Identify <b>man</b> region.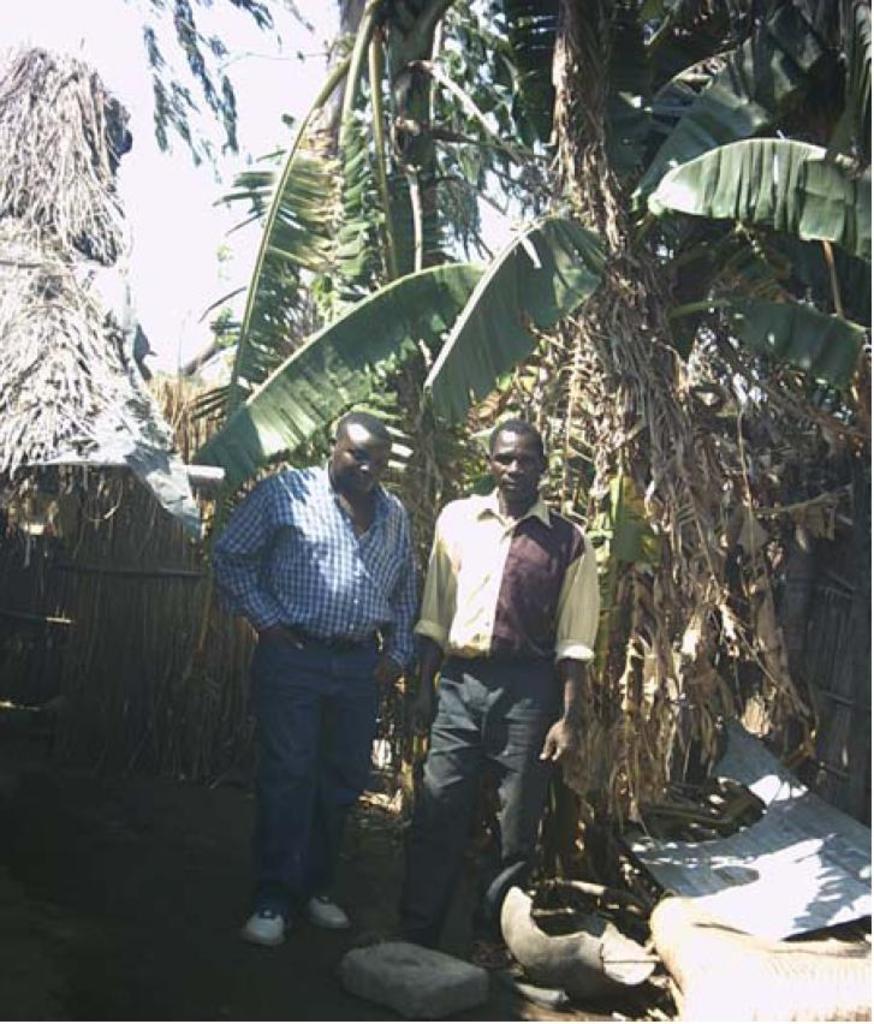
Region: {"x1": 406, "y1": 423, "x2": 607, "y2": 939}.
